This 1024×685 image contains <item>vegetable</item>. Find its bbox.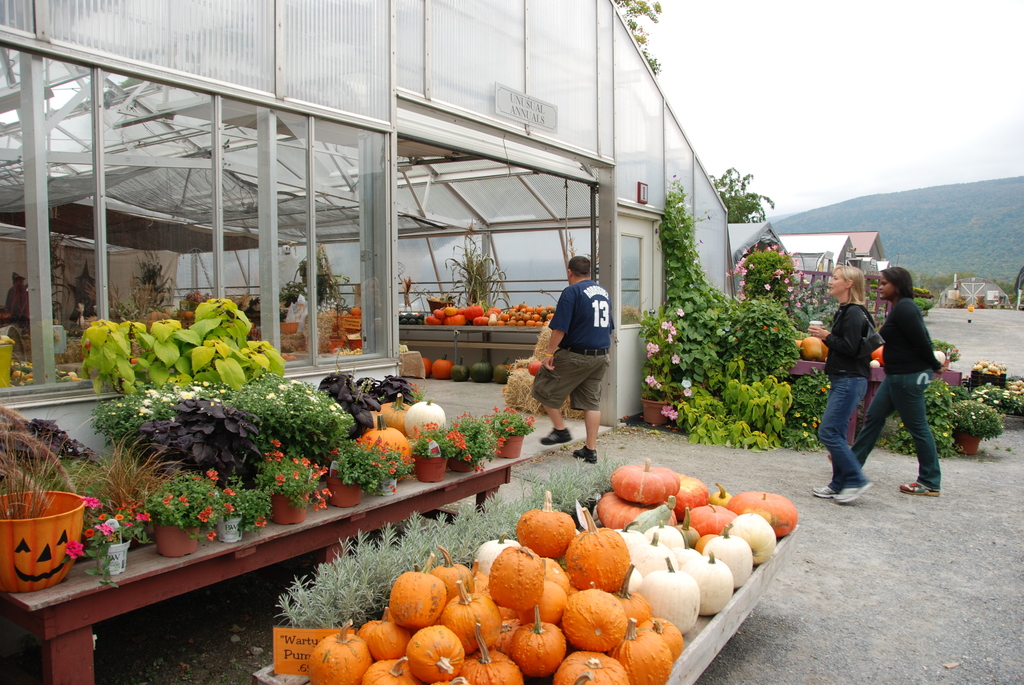
473,358,493,384.
